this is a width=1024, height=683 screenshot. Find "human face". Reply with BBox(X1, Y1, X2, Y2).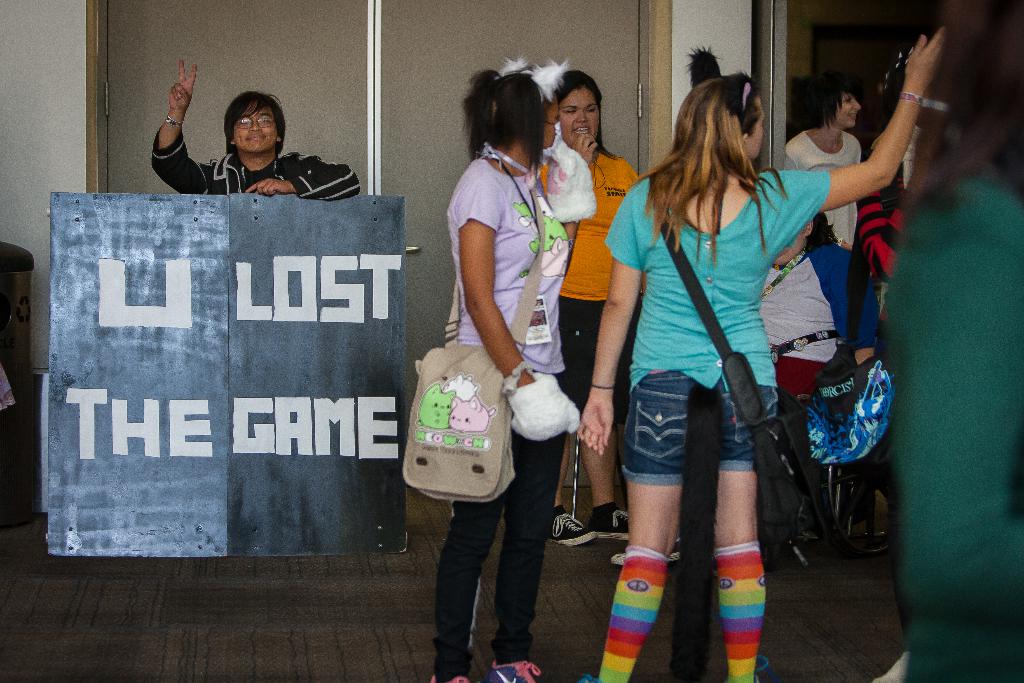
BBox(557, 90, 599, 147).
